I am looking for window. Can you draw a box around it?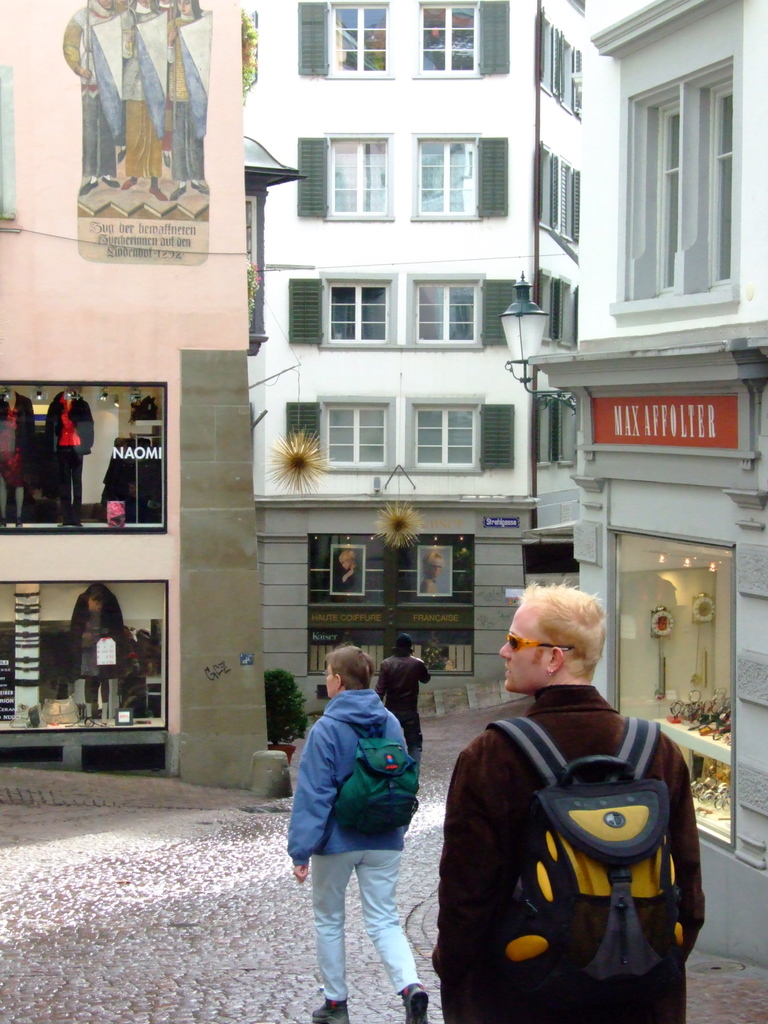
Sure, the bounding box is 322:132:394:224.
